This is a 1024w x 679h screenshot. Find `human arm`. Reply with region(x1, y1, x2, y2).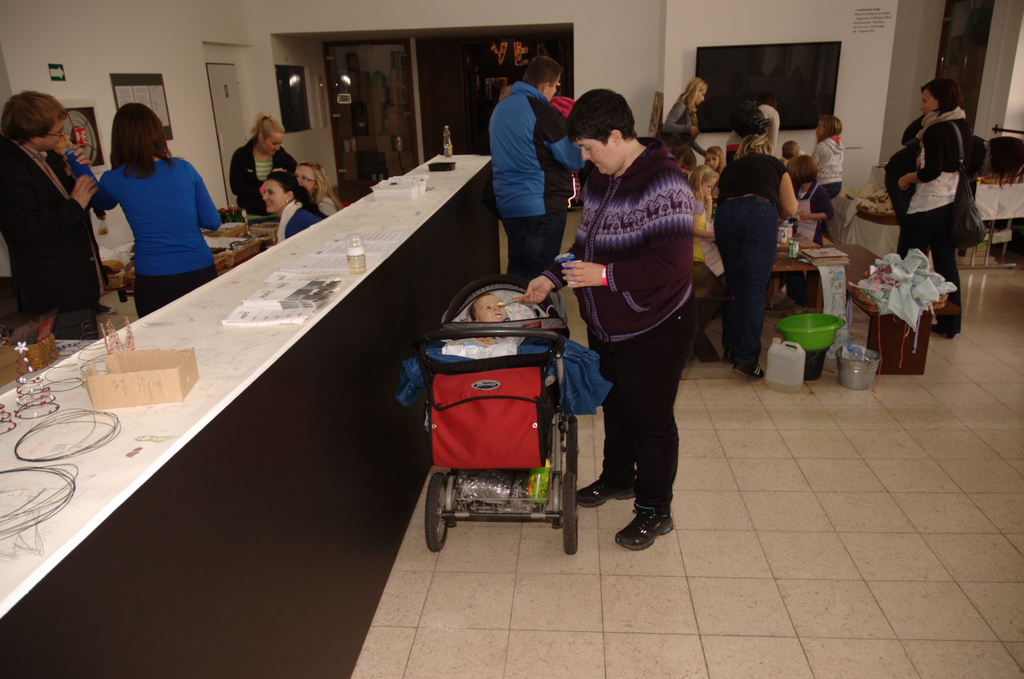
region(228, 144, 248, 198).
